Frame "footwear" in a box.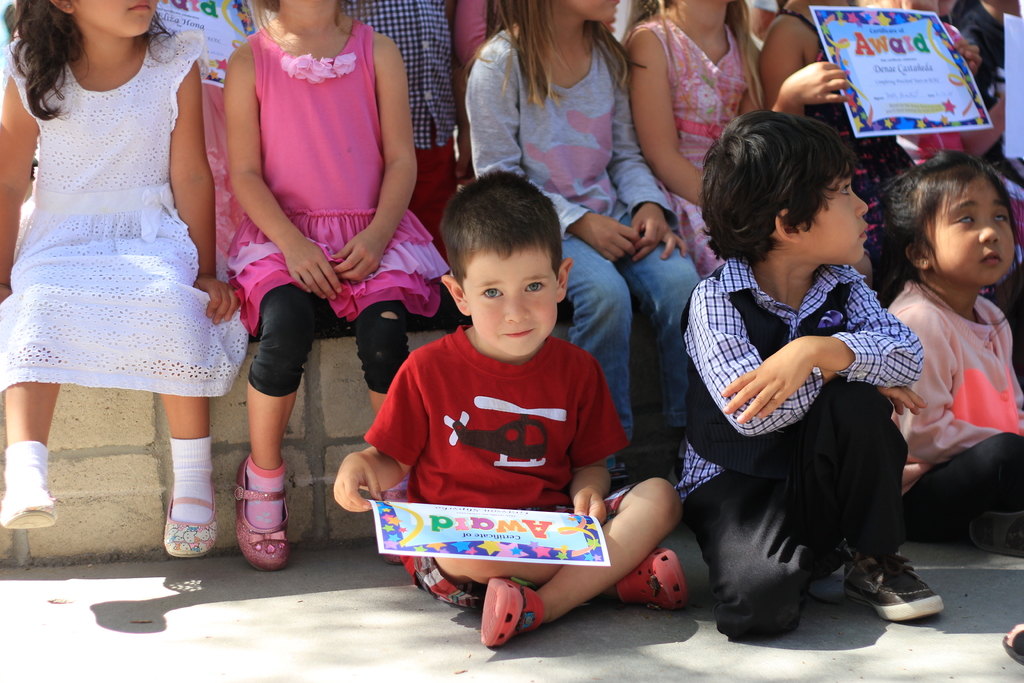
{"x1": 0, "y1": 492, "x2": 56, "y2": 530}.
